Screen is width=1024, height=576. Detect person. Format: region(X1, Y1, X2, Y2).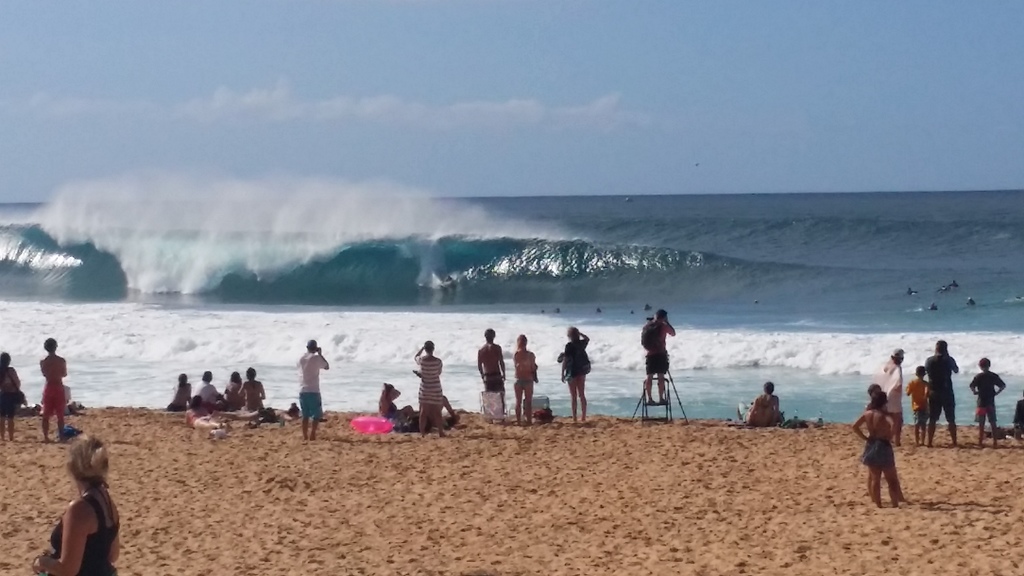
region(962, 352, 1009, 448).
